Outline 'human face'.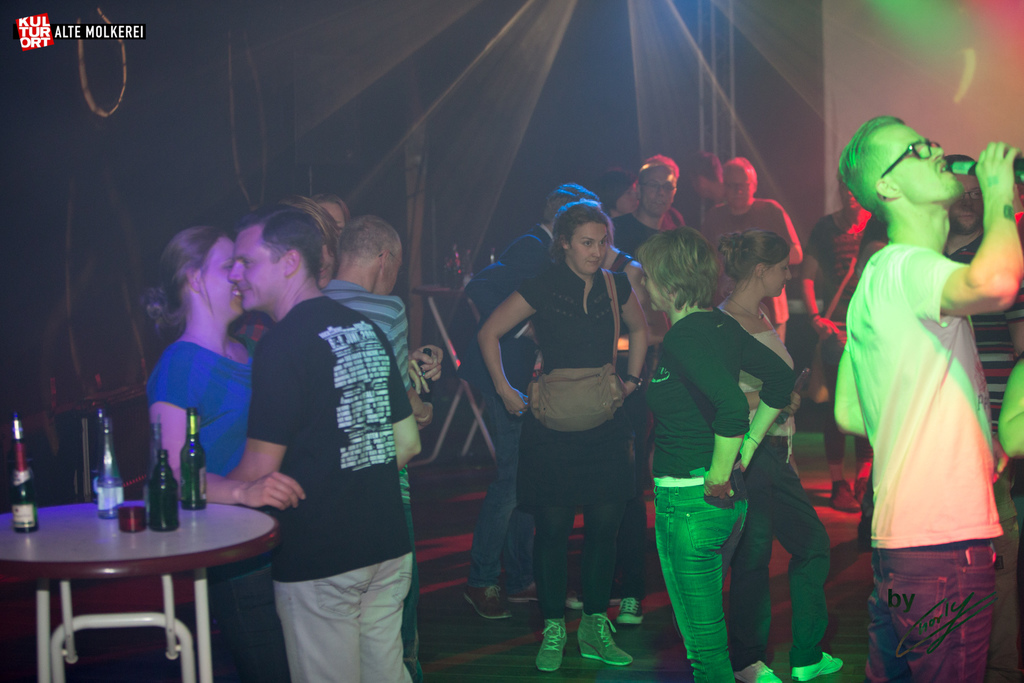
Outline: select_region(687, 164, 705, 199).
